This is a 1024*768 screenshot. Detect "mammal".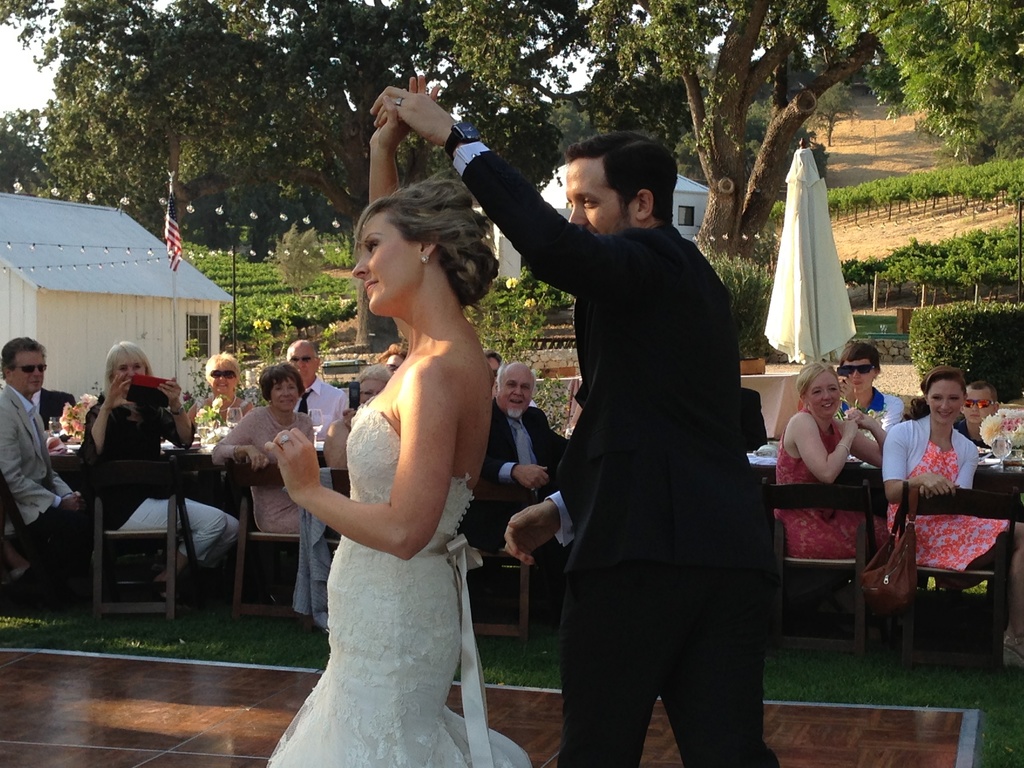
x1=884, y1=361, x2=1023, y2=664.
